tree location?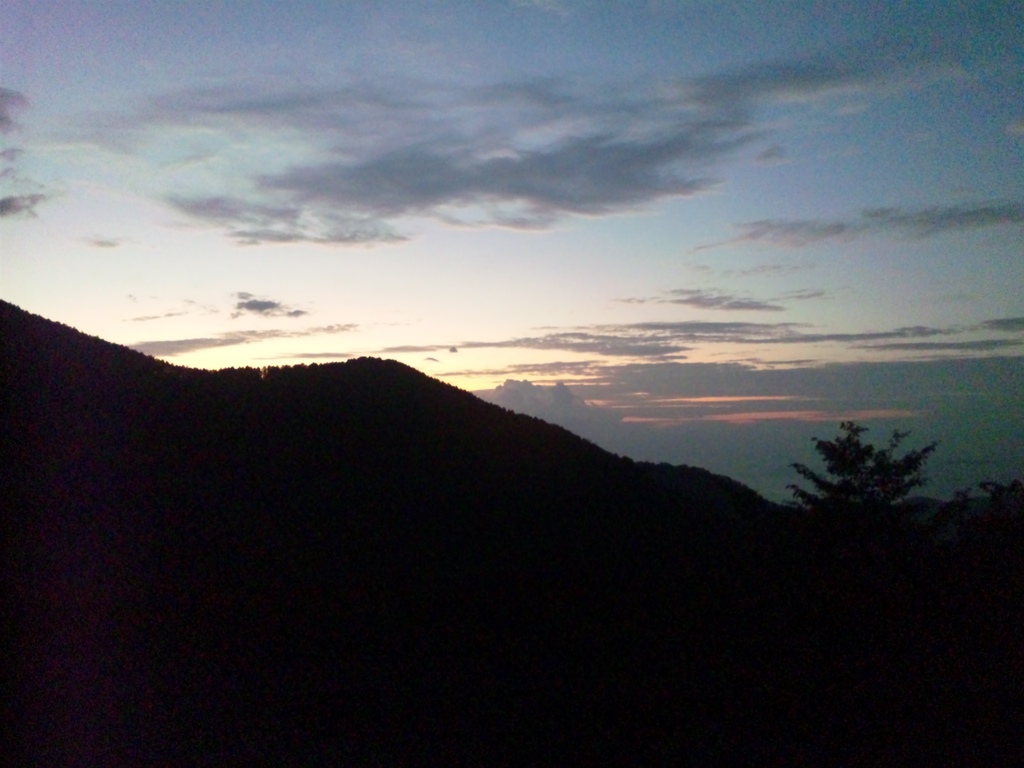
BBox(782, 420, 938, 617)
